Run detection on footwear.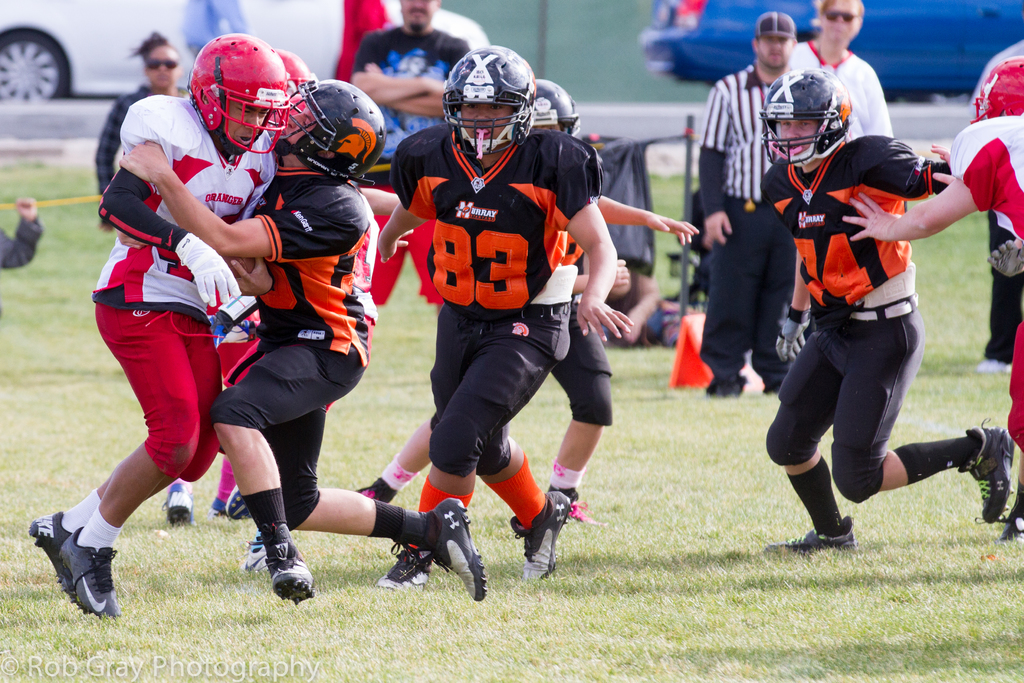
Result: left=376, top=541, right=433, bottom=584.
